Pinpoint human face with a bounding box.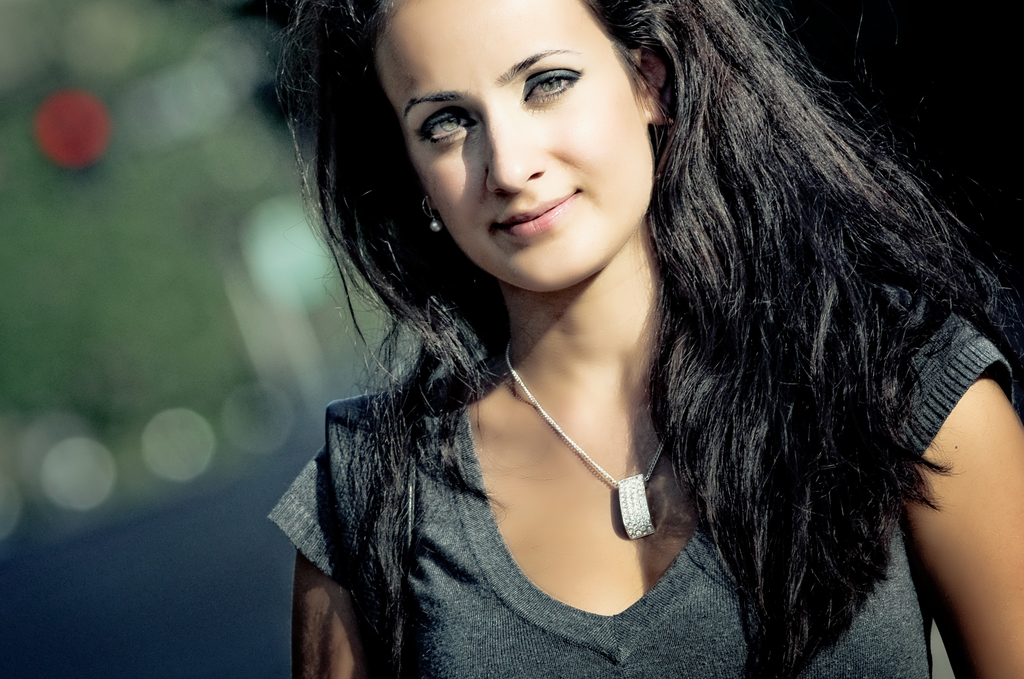
373:0:655:291.
